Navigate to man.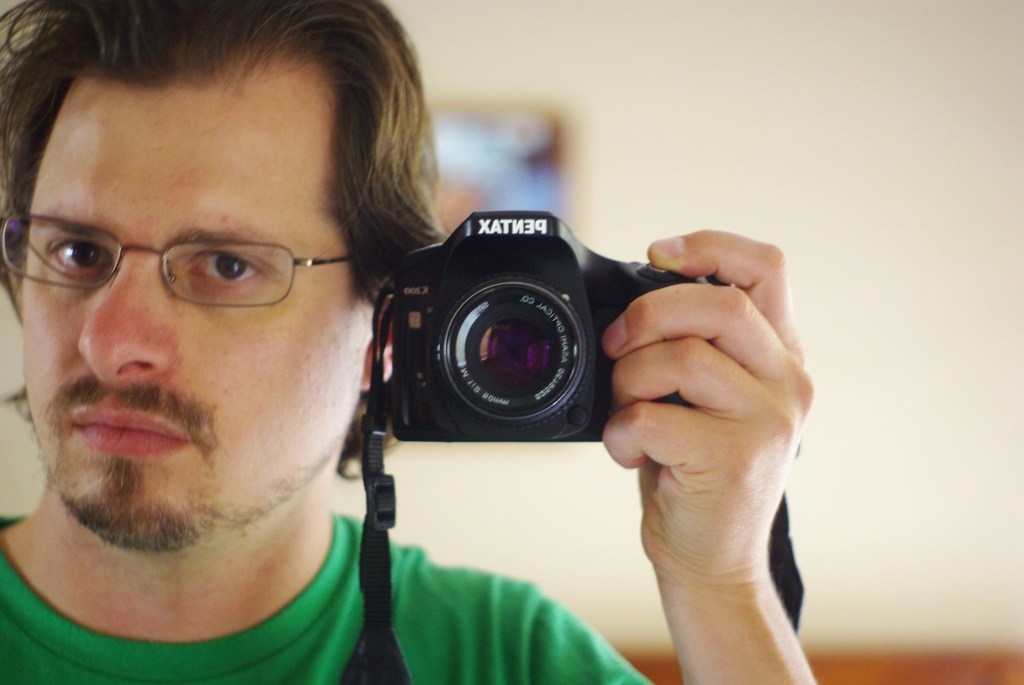
Navigation target: 0,0,817,684.
